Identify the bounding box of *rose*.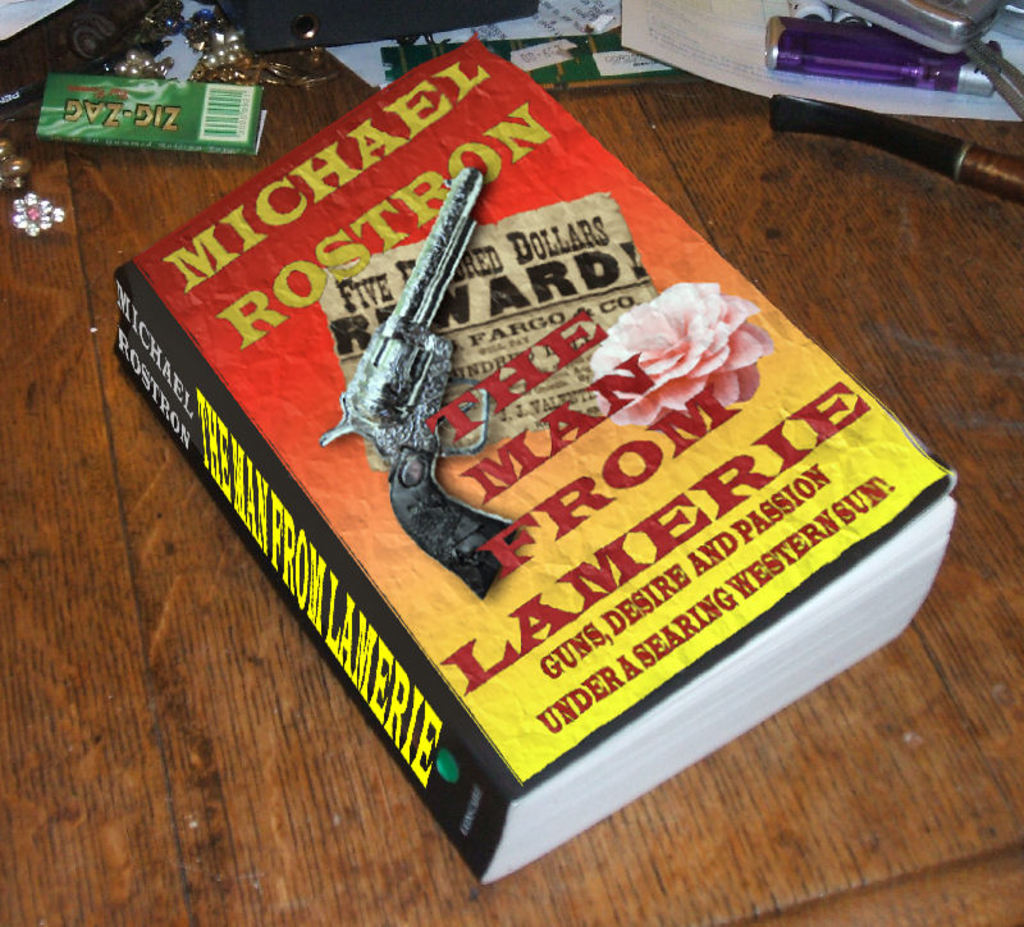
pyautogui.locateOnScreen(590, 275, 768, 428).
